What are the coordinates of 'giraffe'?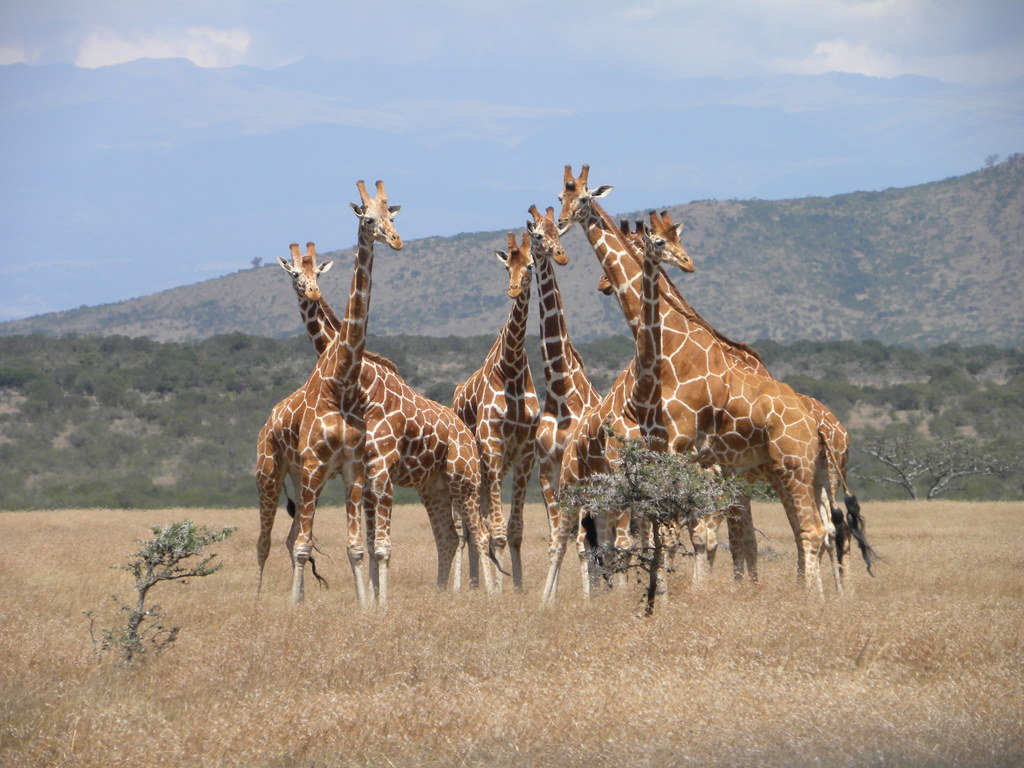
(x1=551, y1=161, x2=890, y2=600).
